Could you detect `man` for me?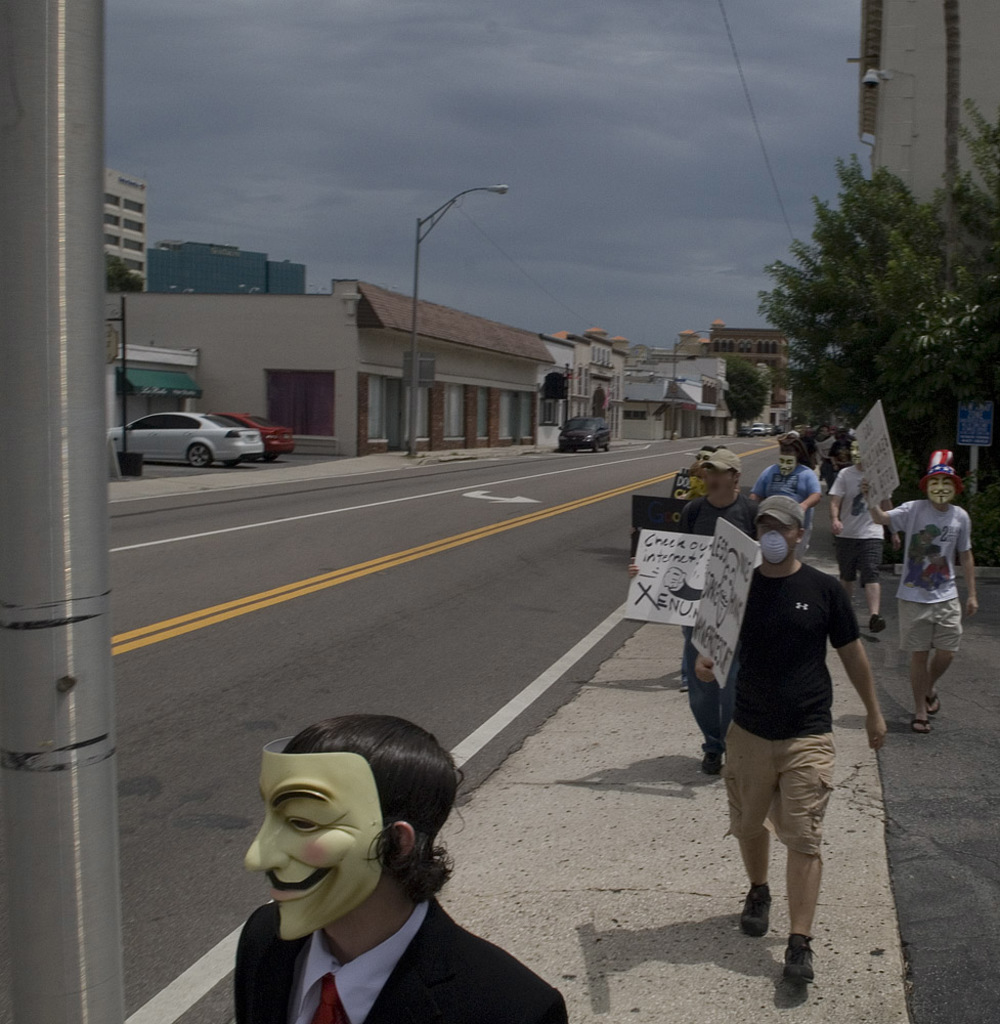
Detection result: bbox=[183, 710, 621, 1023].
